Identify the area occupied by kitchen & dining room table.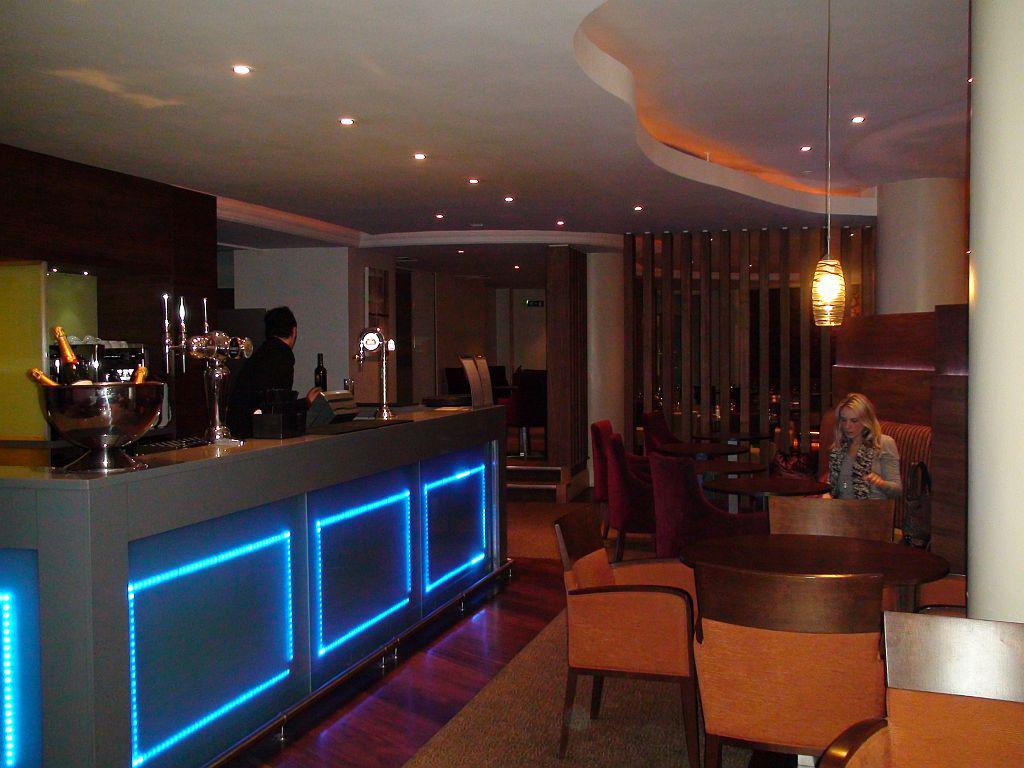
Area: [551,493,974,767].
